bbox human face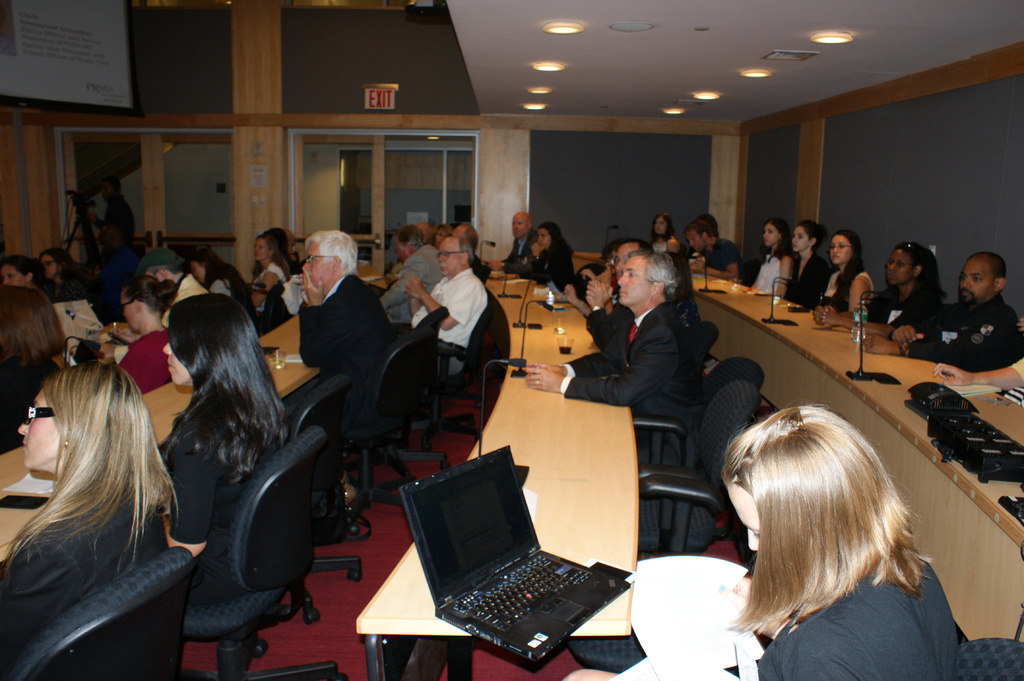
(left=396, top=239, right=408, bottom=263)
